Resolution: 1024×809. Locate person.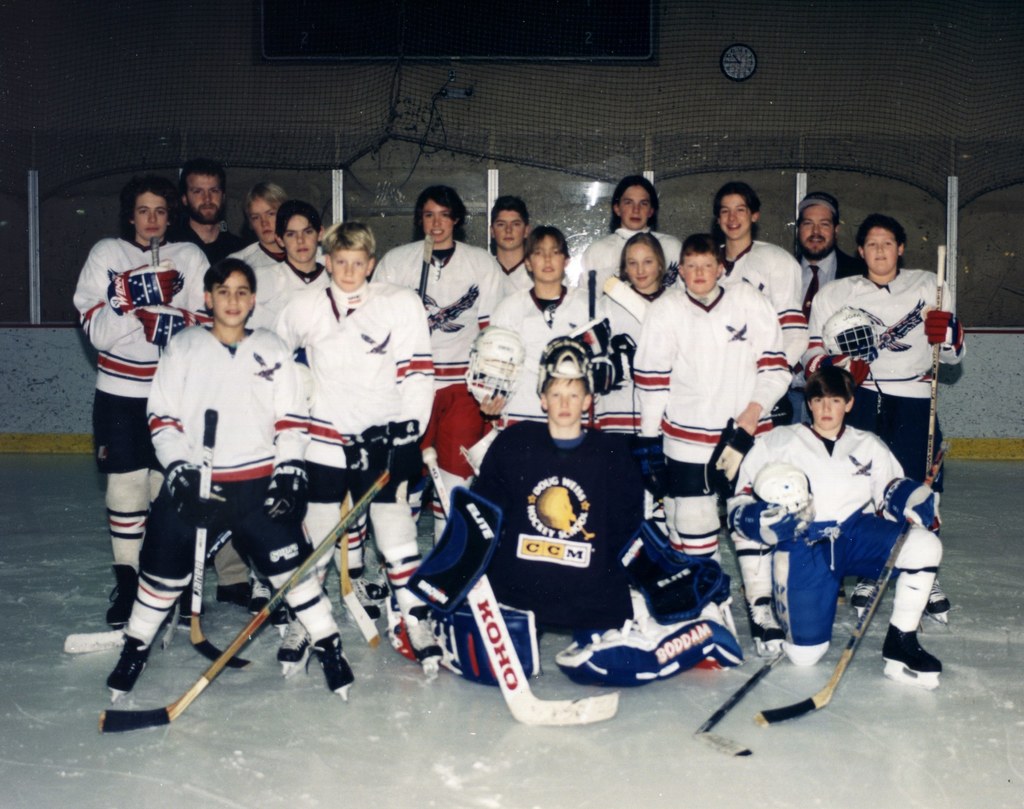
124, 230, 324, 735.
